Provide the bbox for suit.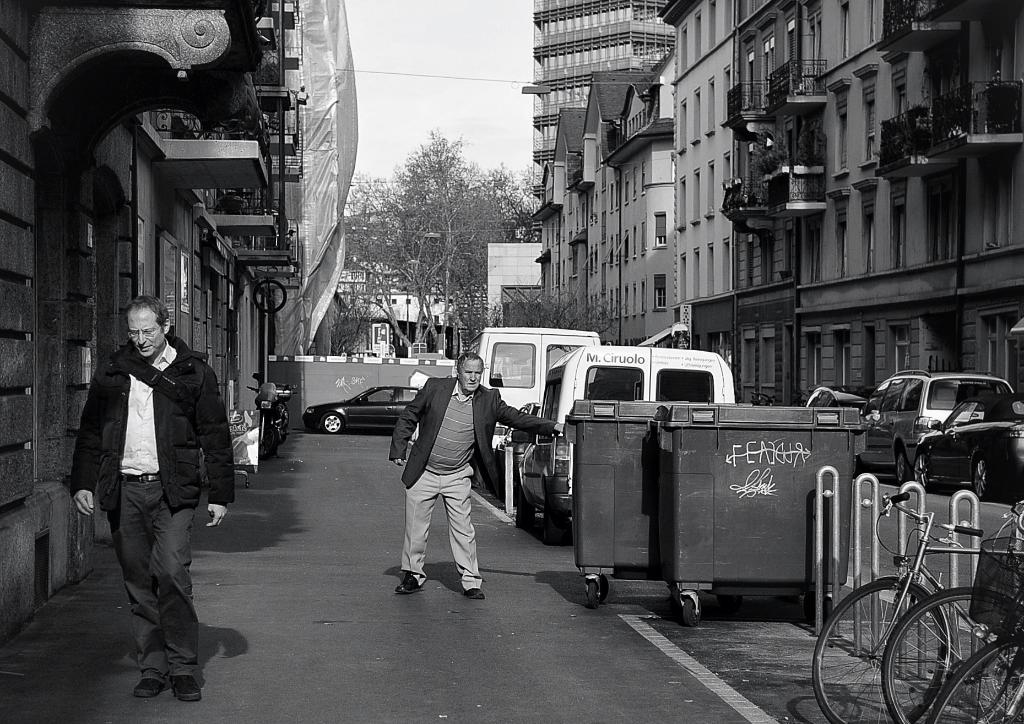
(81,306,228,694).
